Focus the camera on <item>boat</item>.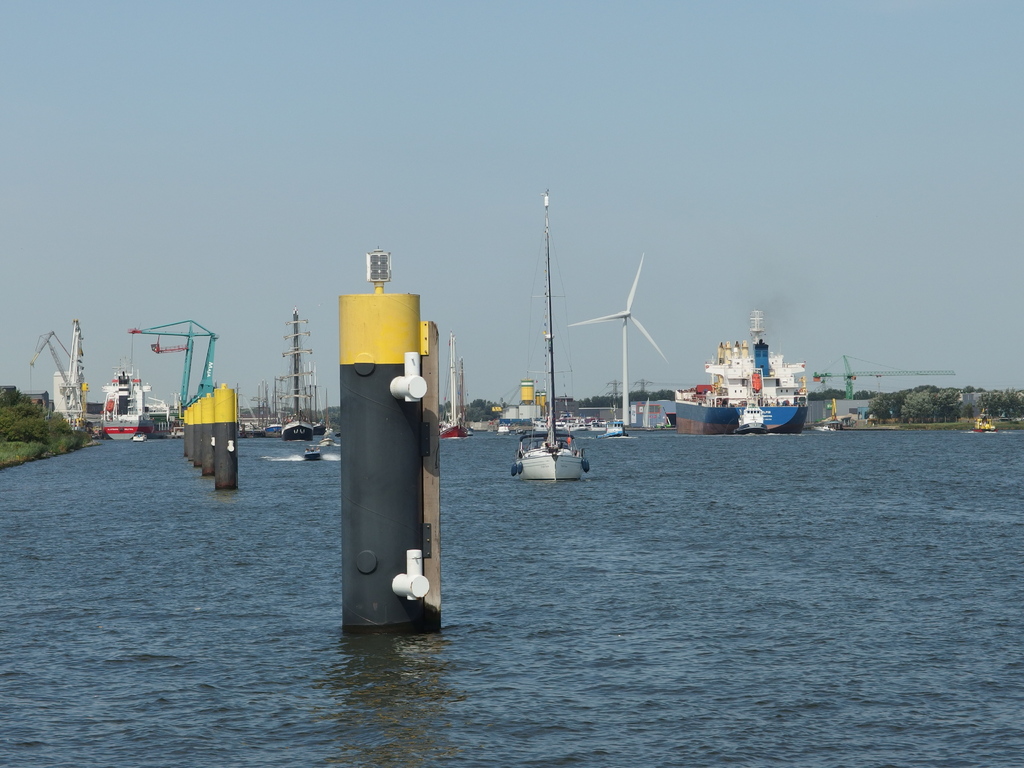
Focus region: [x1=597, y1=376, x2=627, y2=449].
